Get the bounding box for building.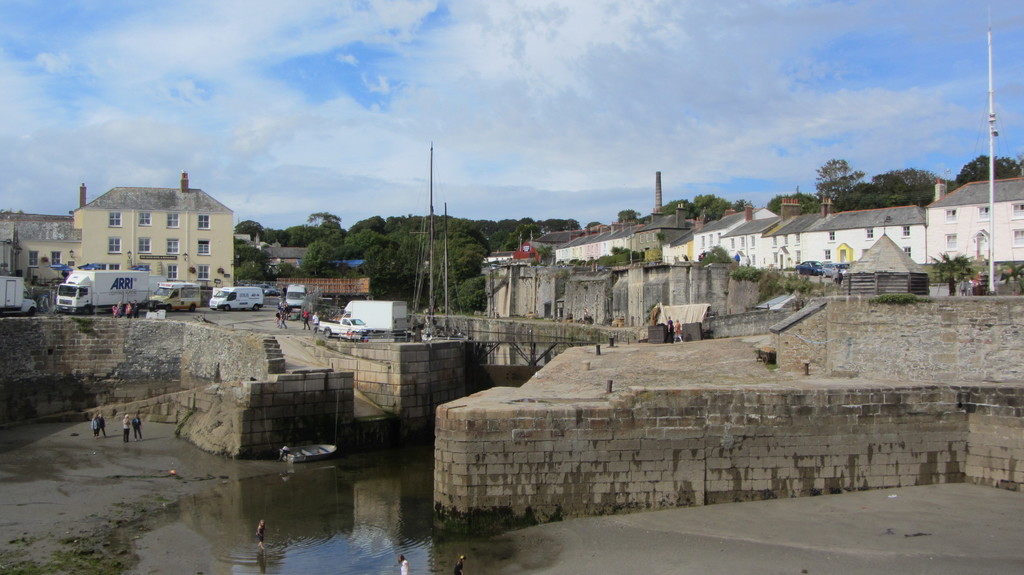
bbox=(0, 167, 232, 299).
